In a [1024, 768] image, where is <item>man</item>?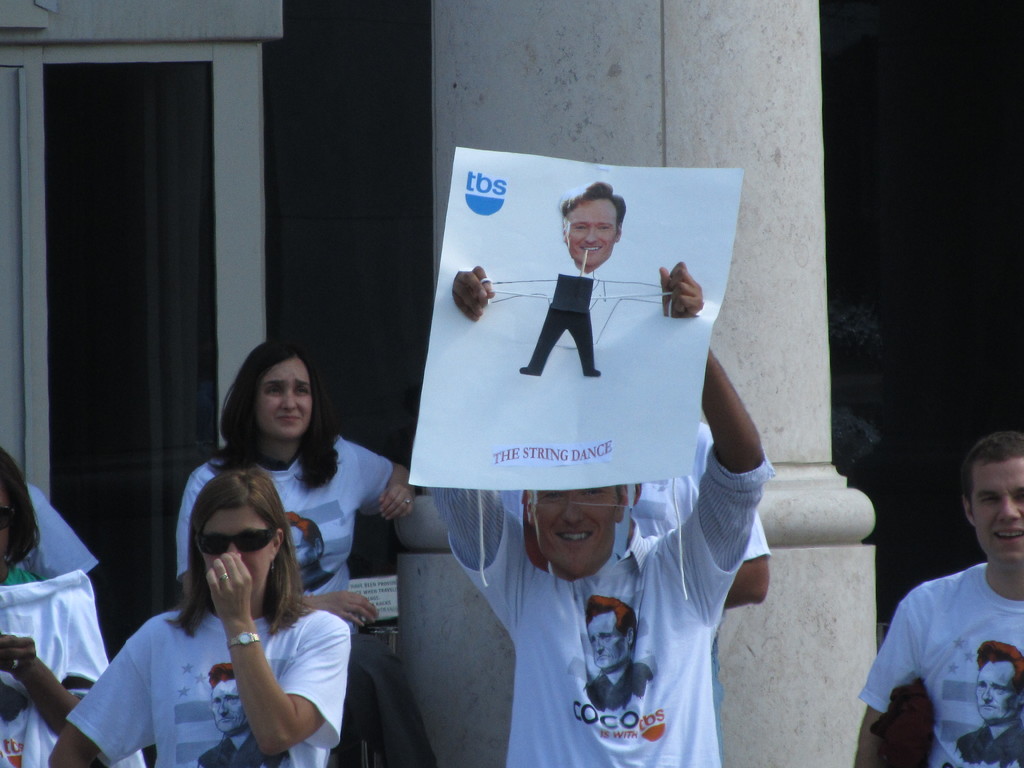
box(196, 662, 289, 767).
